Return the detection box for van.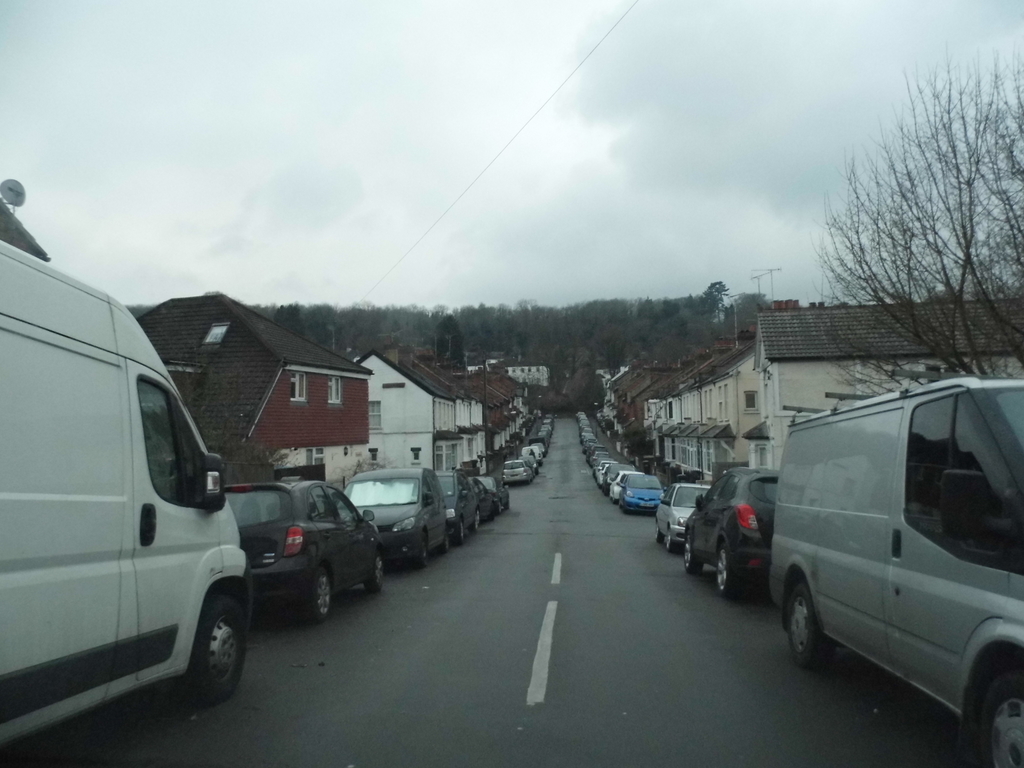
[333, 463, 453, 569].
